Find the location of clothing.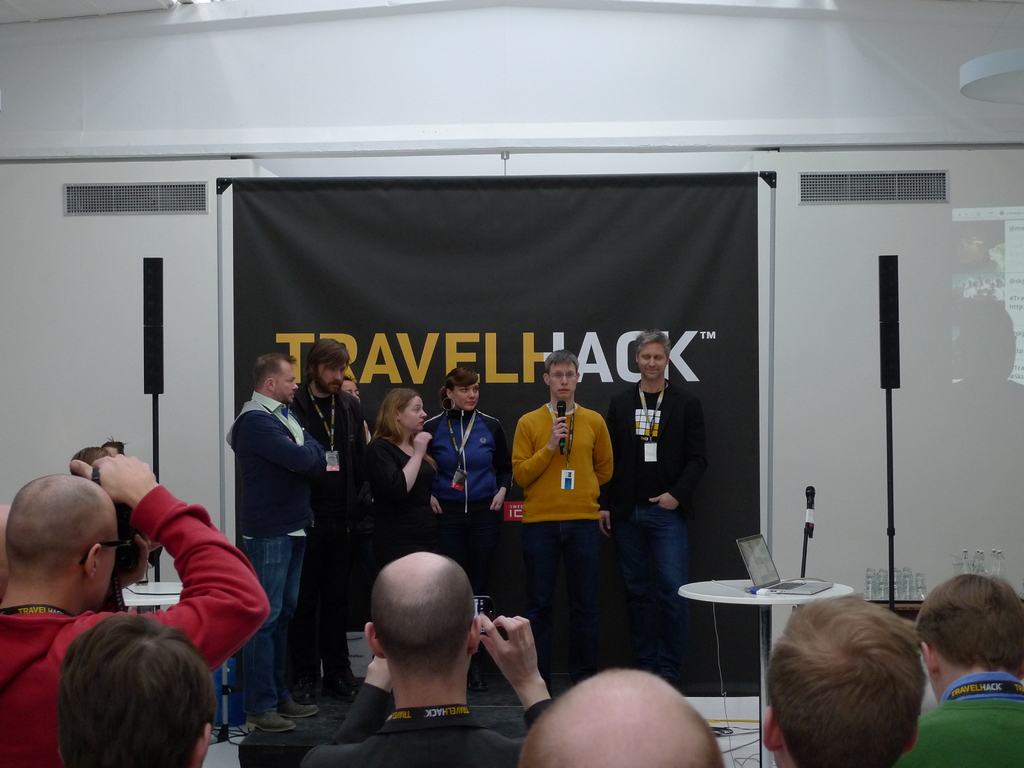
Location: bbox=[414, 404, 511, 593].
